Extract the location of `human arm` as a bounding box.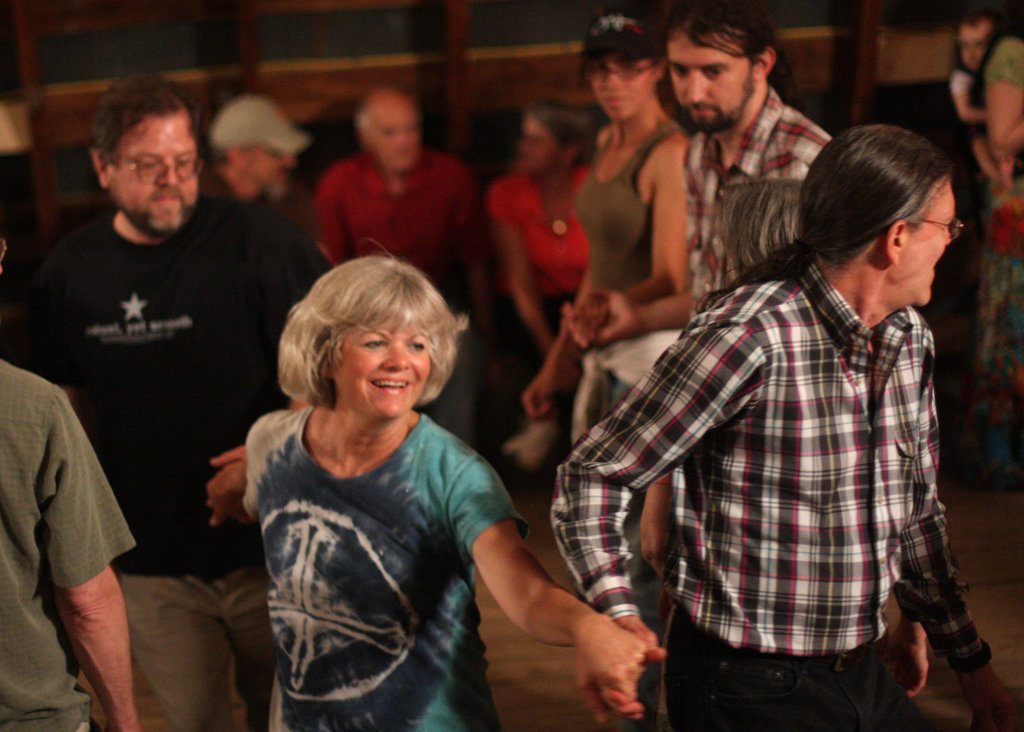
{"x1": 309, "y1": 172, "x2": 344, "y2": 262}.
